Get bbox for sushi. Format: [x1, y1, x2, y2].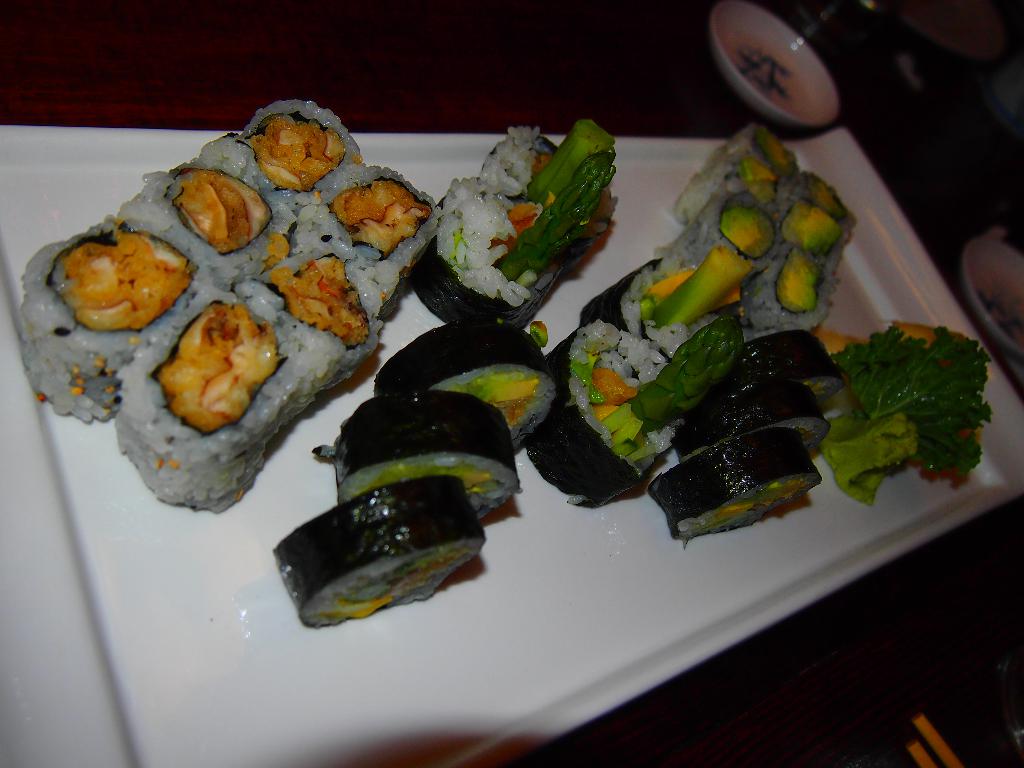
[131, 282, 296, 486].
